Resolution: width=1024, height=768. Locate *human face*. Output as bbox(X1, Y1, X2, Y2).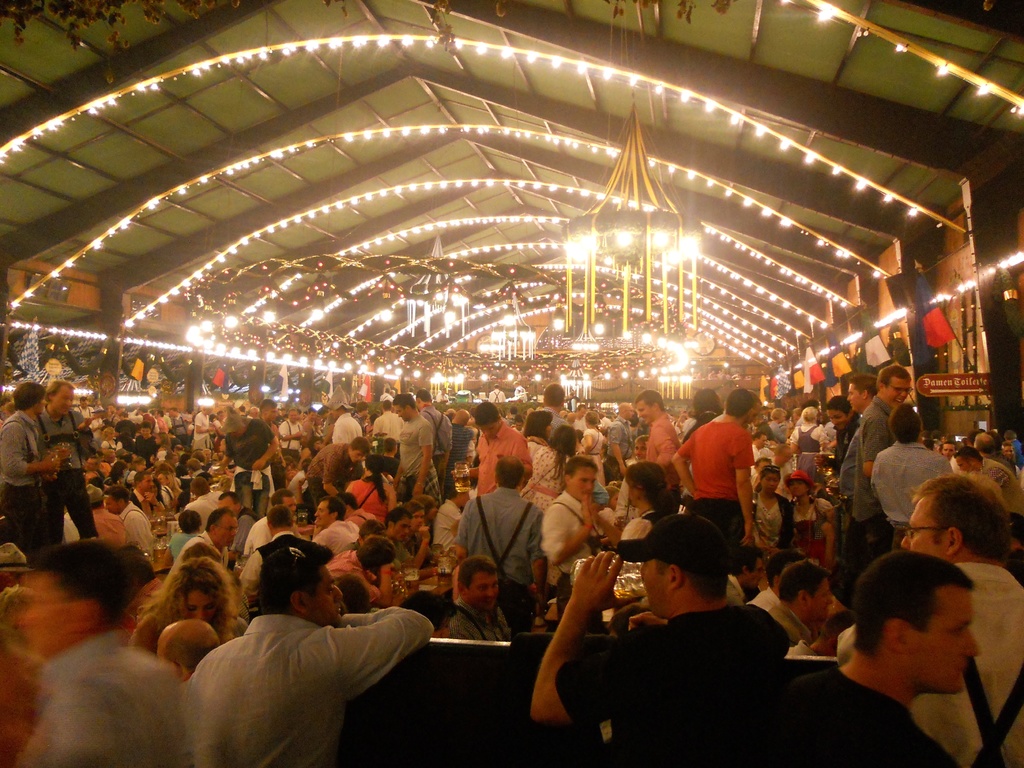
bbox(218, 499, 236, 515).
